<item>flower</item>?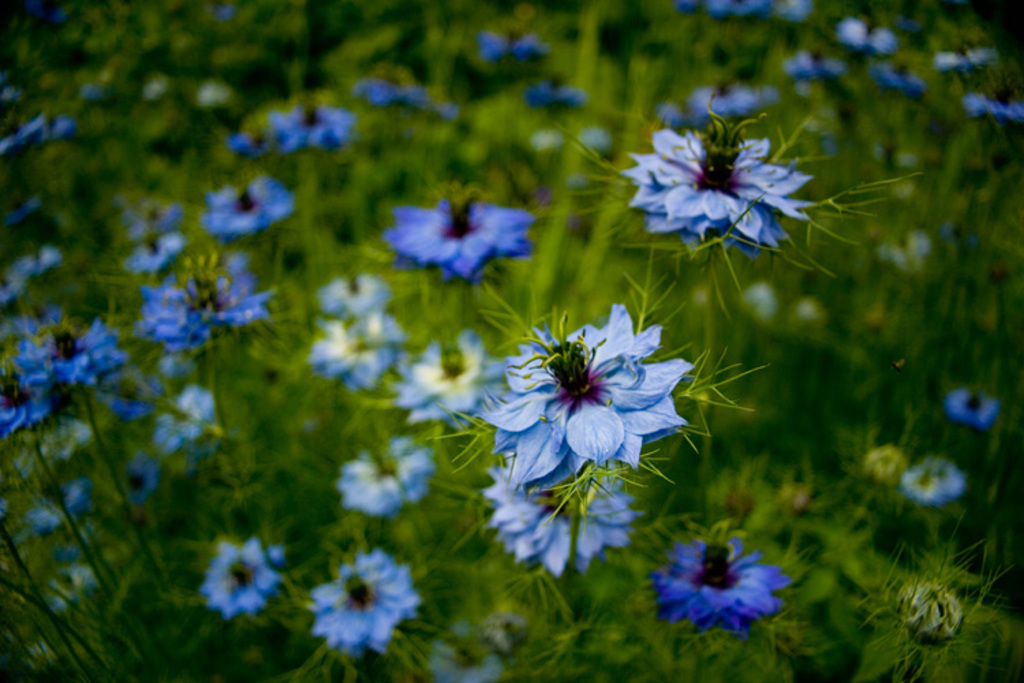
333/440/434/519
